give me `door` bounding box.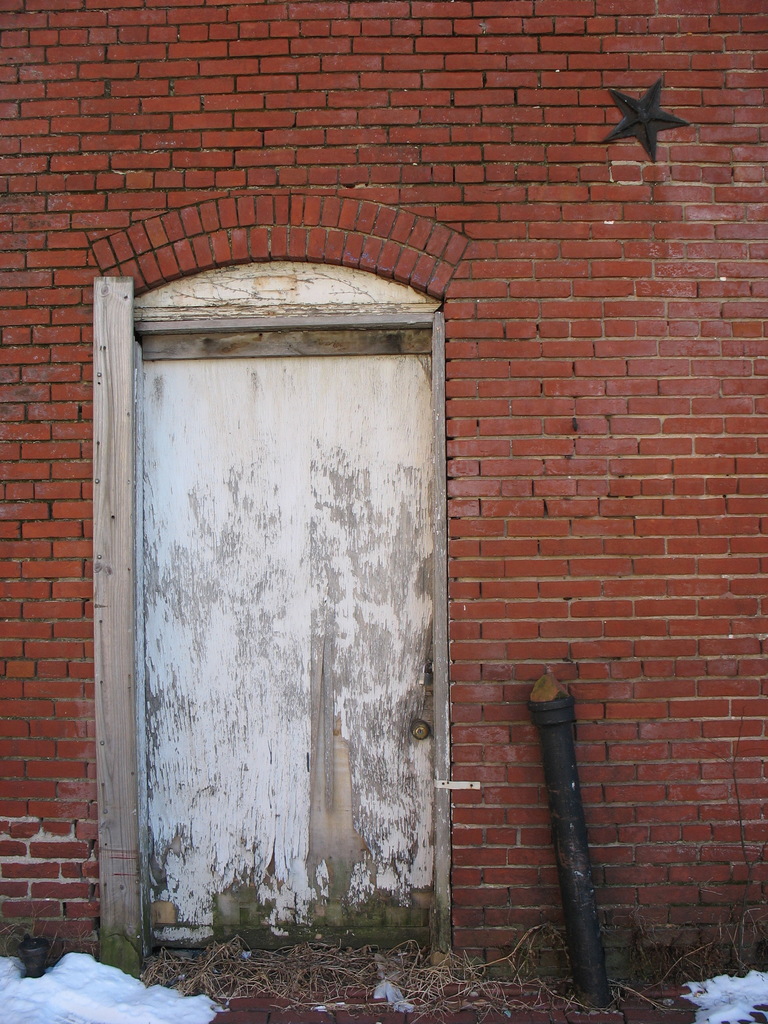
bbox=[129, 211, 450, 963].
